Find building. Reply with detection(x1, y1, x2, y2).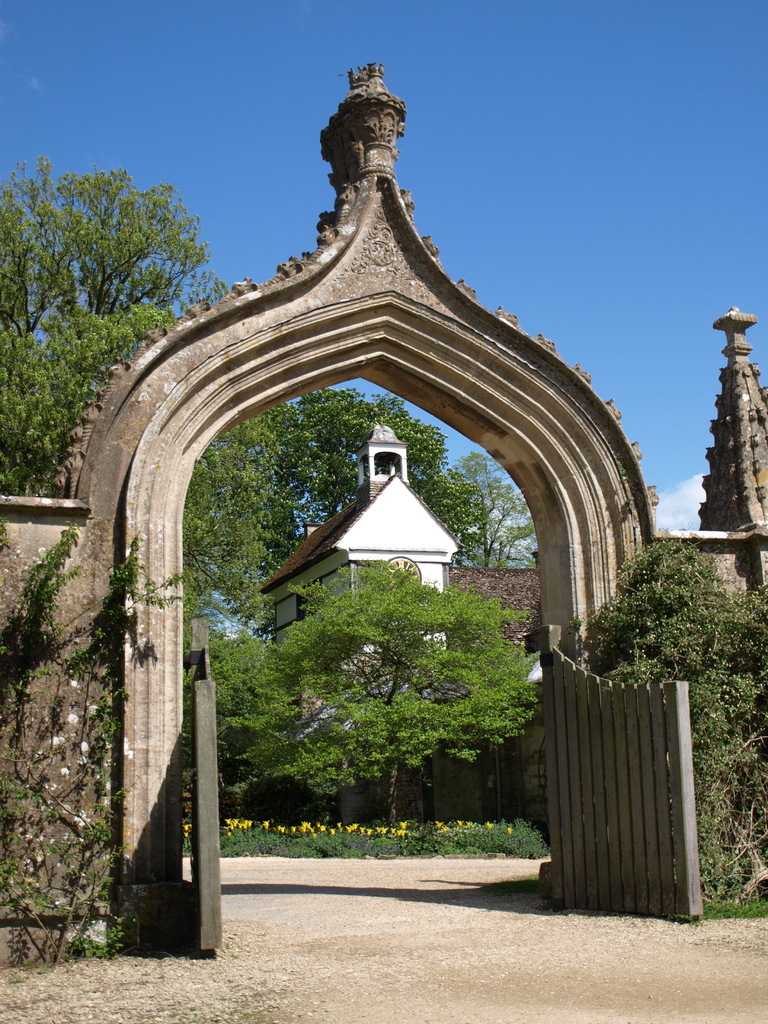
detection(252, 419, 524, 731).
